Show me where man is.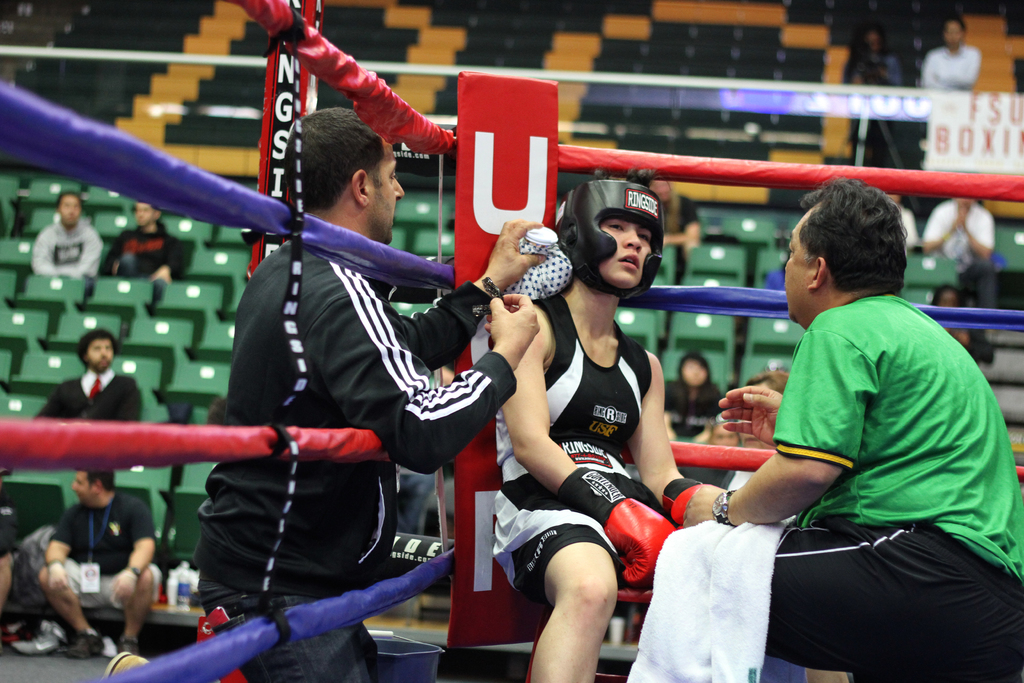
man is at pyautogui.locateOnScreen(911, 9, 980, 83).
